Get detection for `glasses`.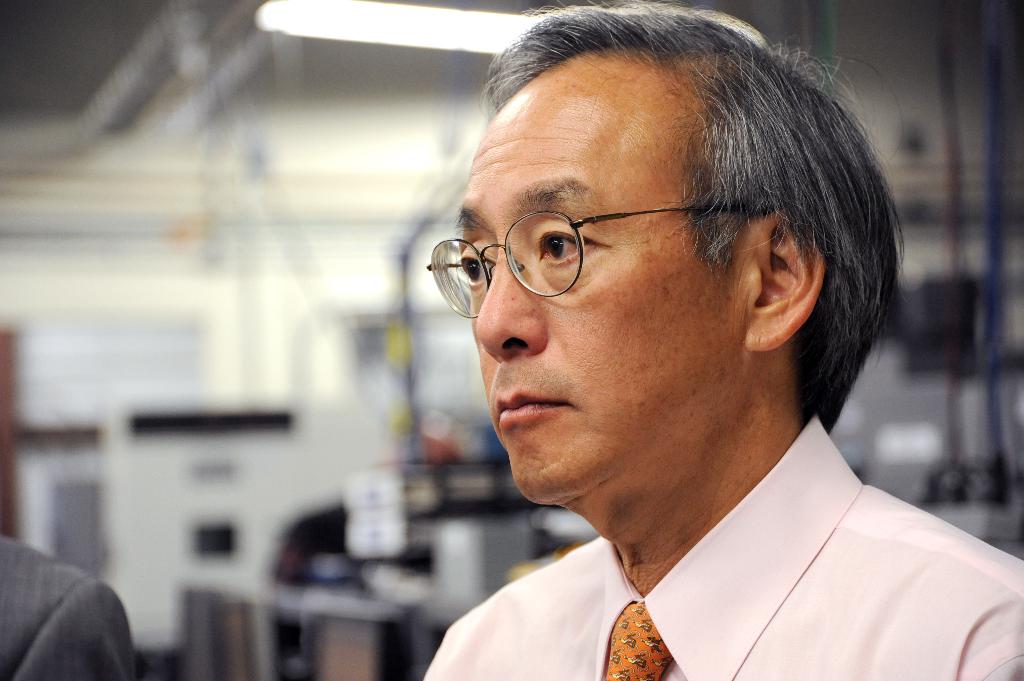
Detection: (432,197,667,305).
